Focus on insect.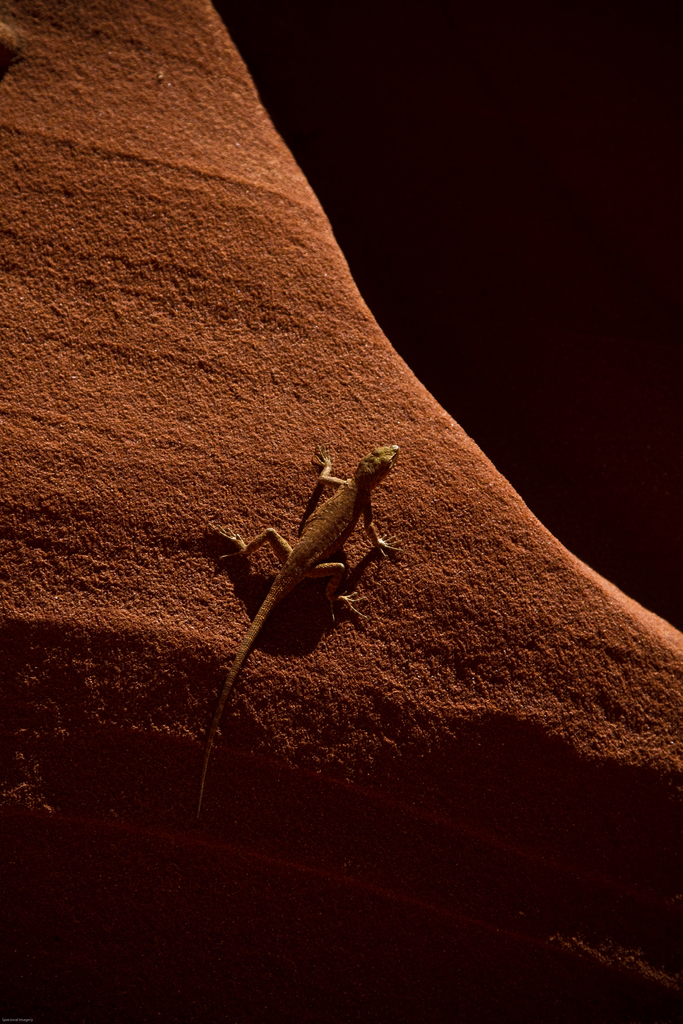
Focused at x1=199, y1=440, x2=407, y2=823.
